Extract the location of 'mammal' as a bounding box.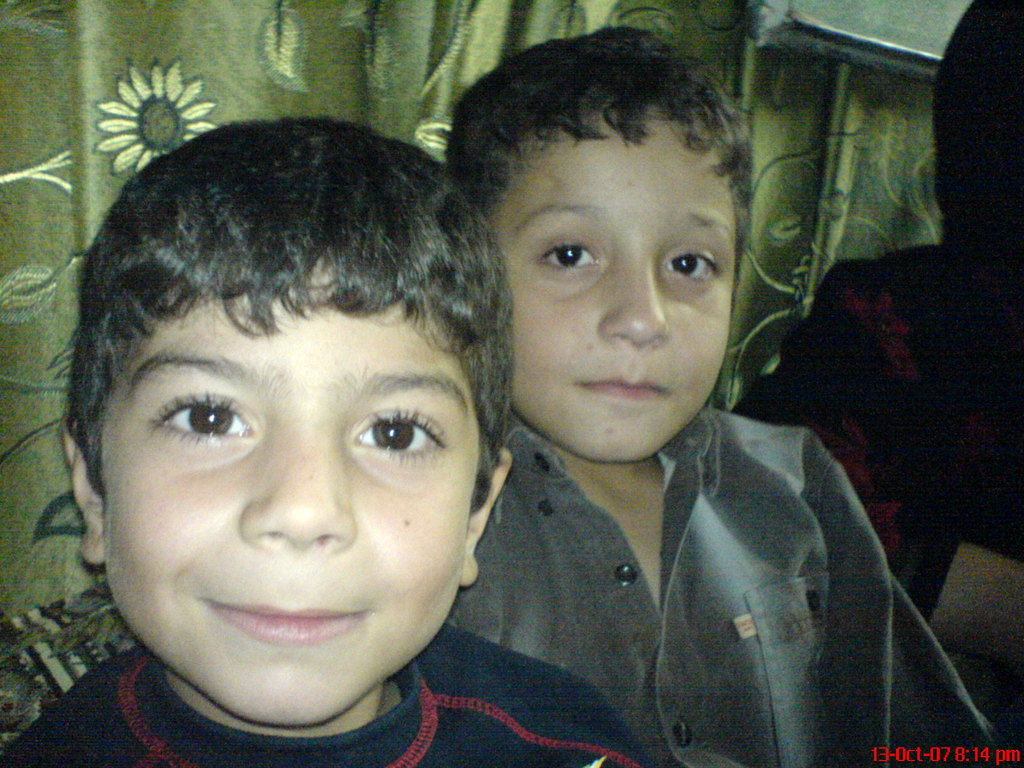
731/1/1023/601.
